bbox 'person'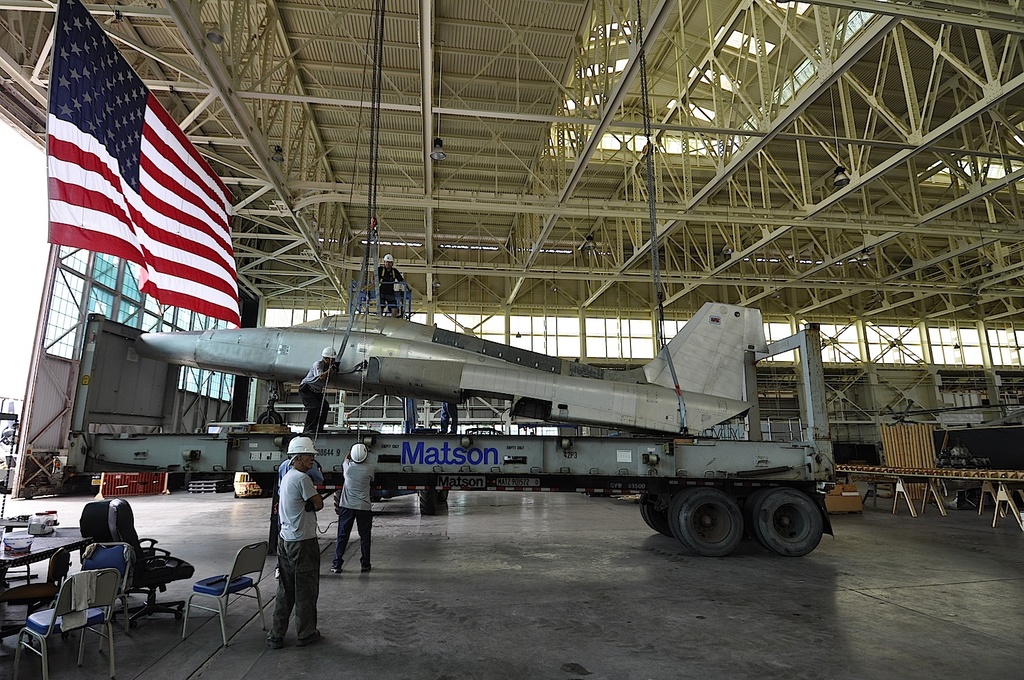
(left=293, top=347, right=339, bottom=429)
